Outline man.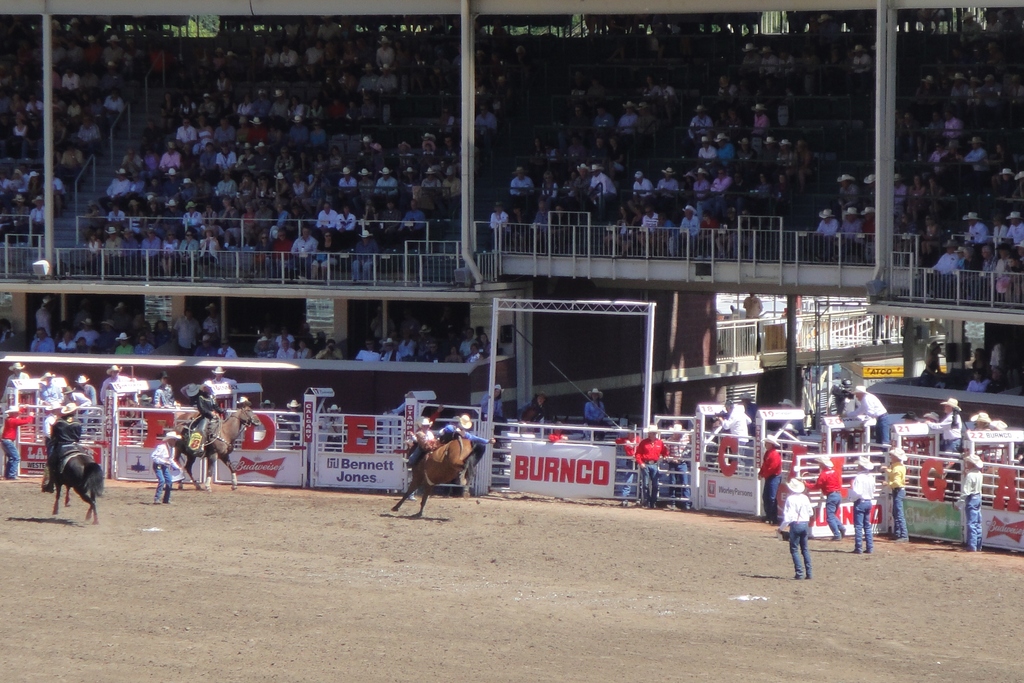
Outline: 420/165/441/188.
